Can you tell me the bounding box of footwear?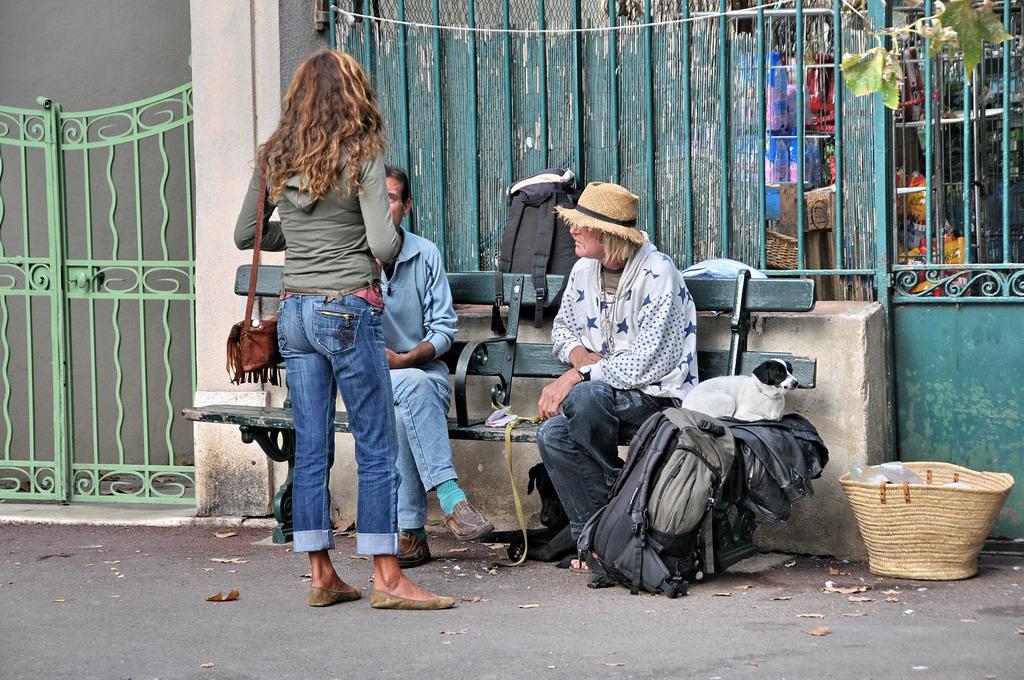
x1=441, y1=502, x2=491, y2=539.
